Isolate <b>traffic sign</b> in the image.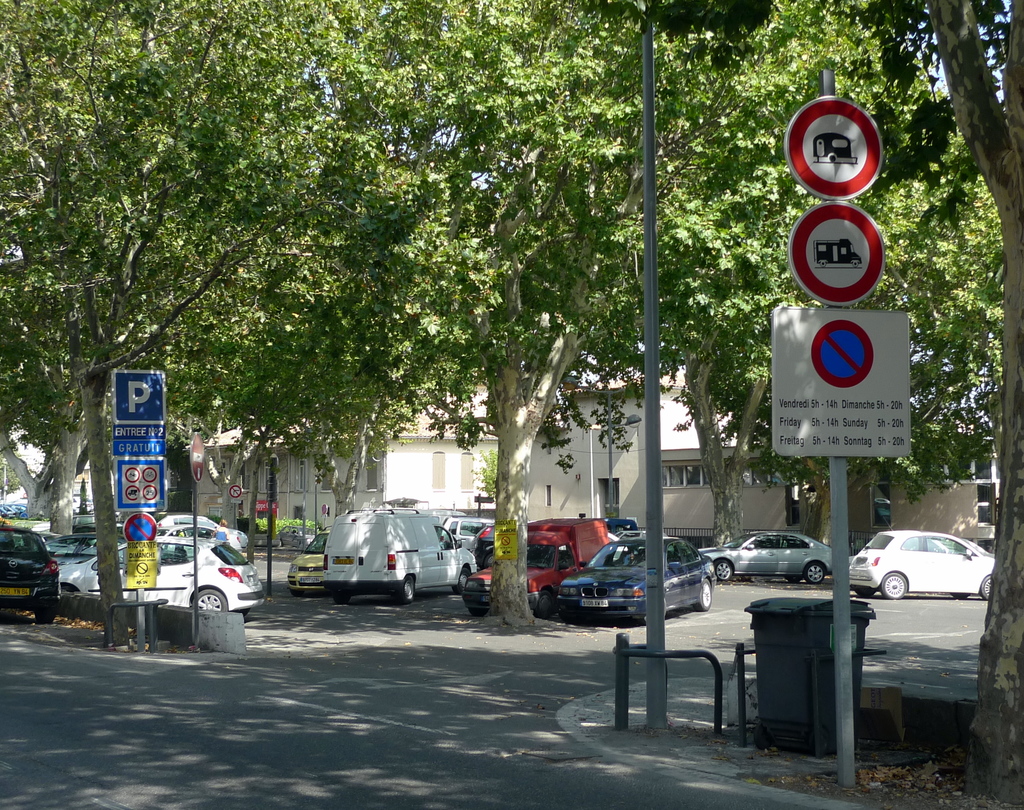
Isolated region: (120,537,158,584).
